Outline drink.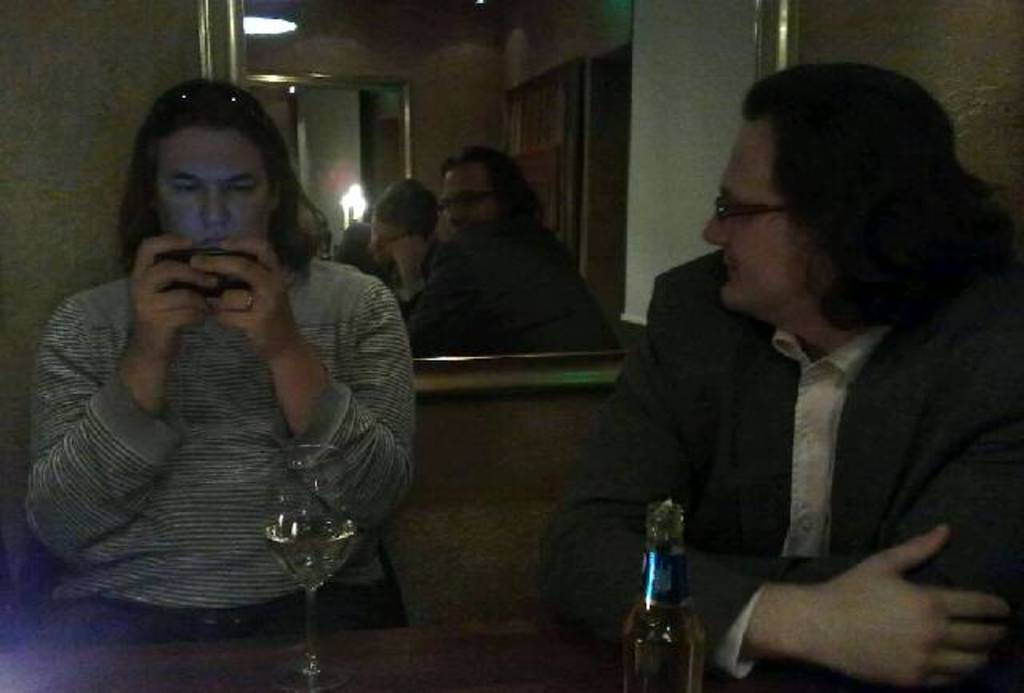
Outline: <region>264, 512, 362, 586</region>.
